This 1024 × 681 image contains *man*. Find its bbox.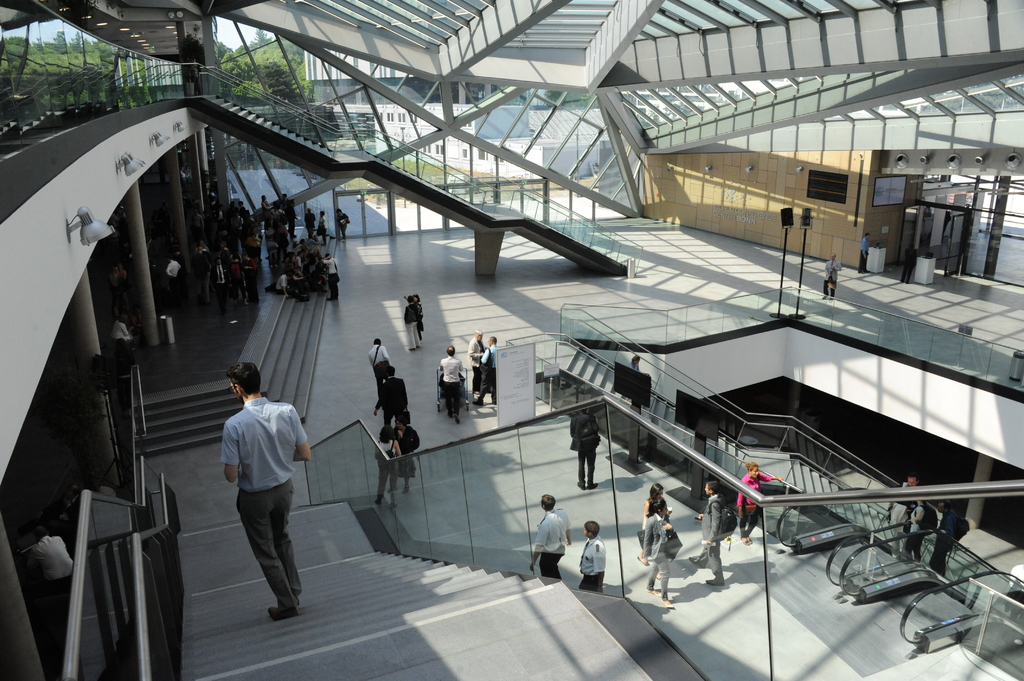
Rect(529, 493, 573, 577).
